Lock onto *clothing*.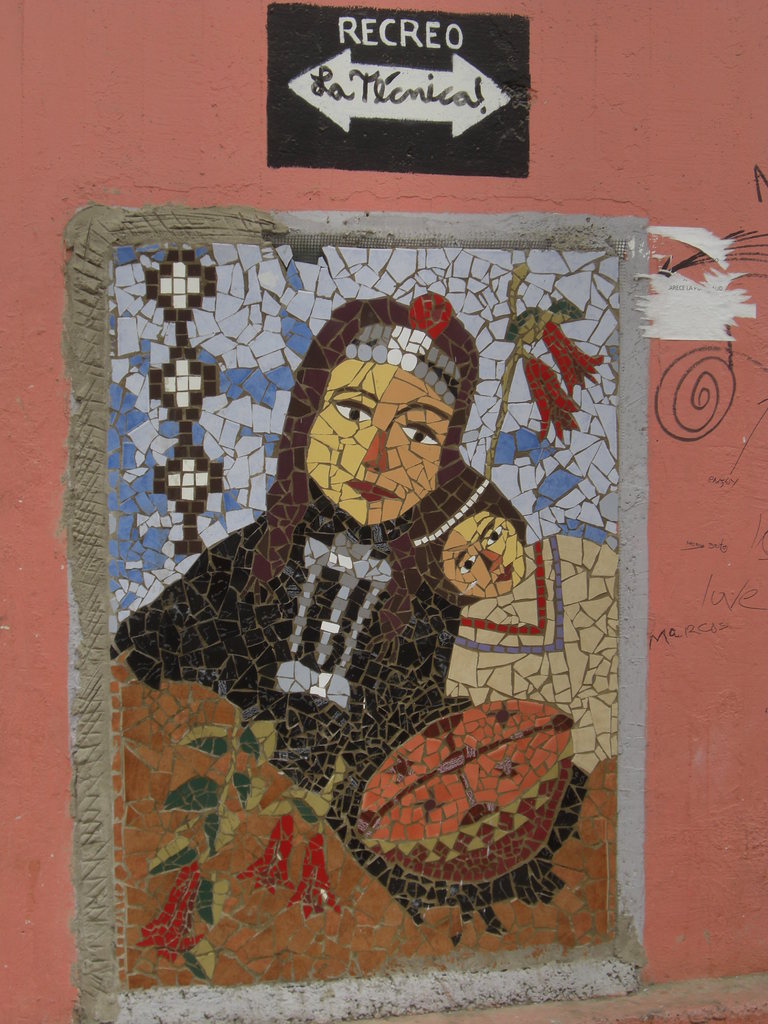
Locked: <box>449,524,628,778</box>.
